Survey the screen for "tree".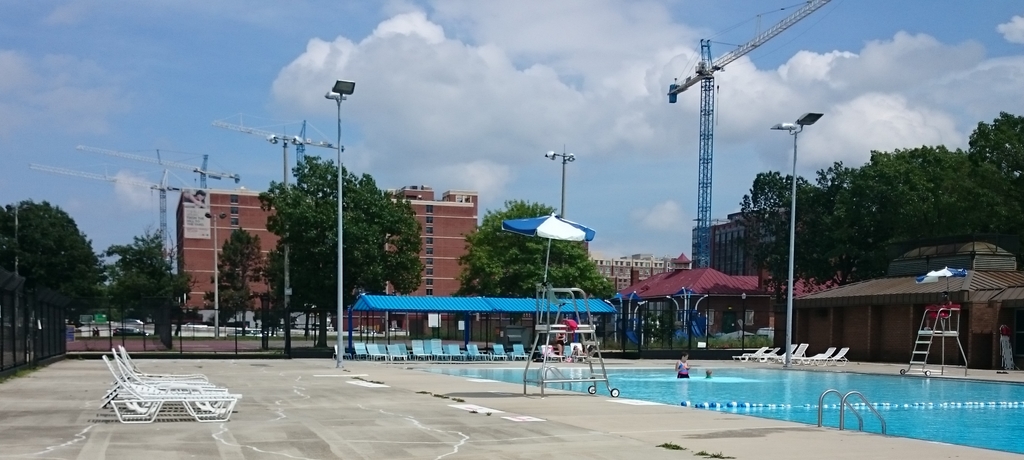
Survey found: <box>11,185,97,322</box>.
